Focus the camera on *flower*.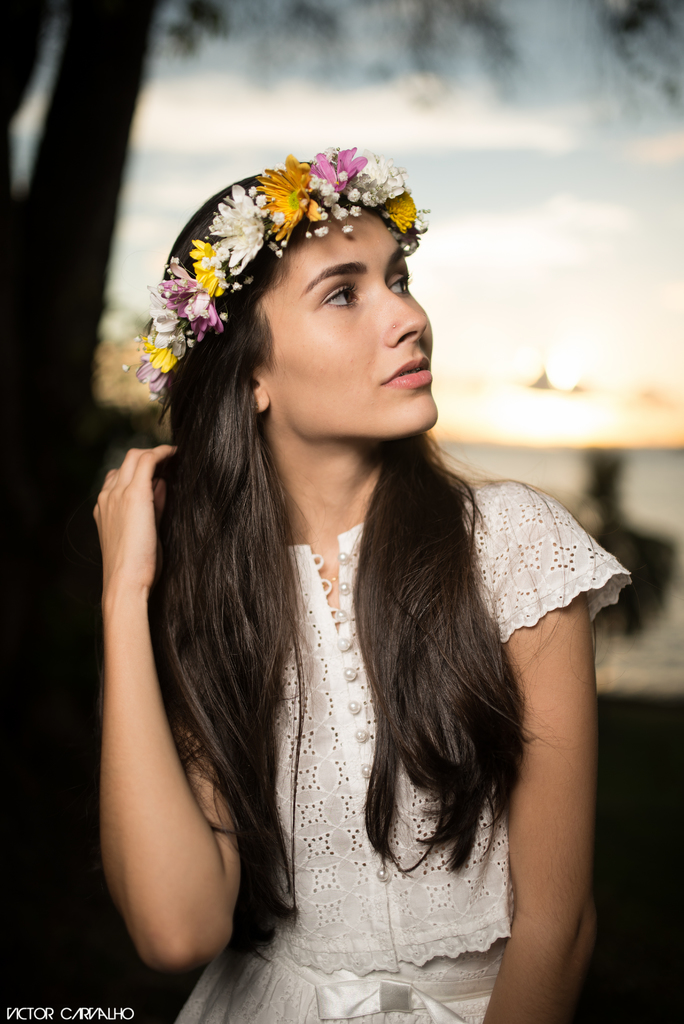
Focus region: 247, 148, 331, 246.
